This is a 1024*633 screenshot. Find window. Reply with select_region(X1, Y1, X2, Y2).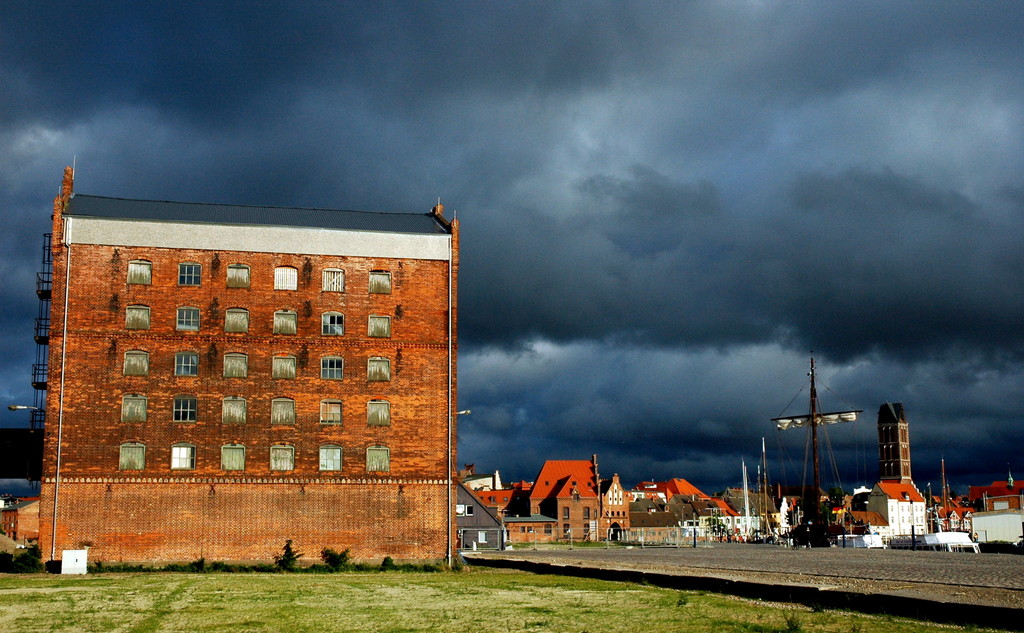
select_region(122, 350, 150, 374).
